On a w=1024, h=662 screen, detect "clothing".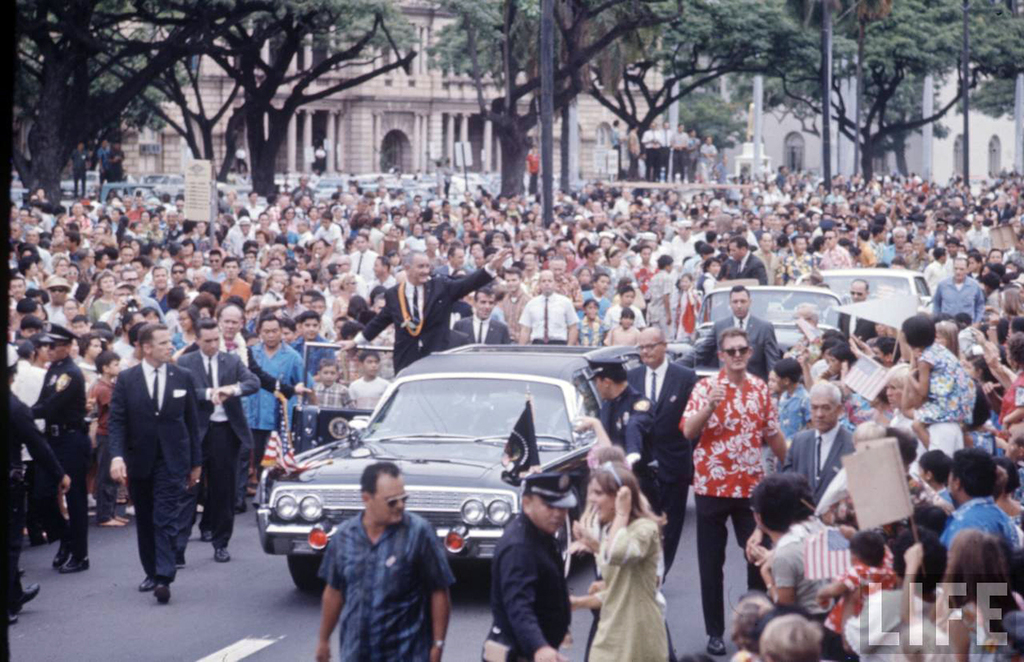
box(284, 333, 334, 365).
